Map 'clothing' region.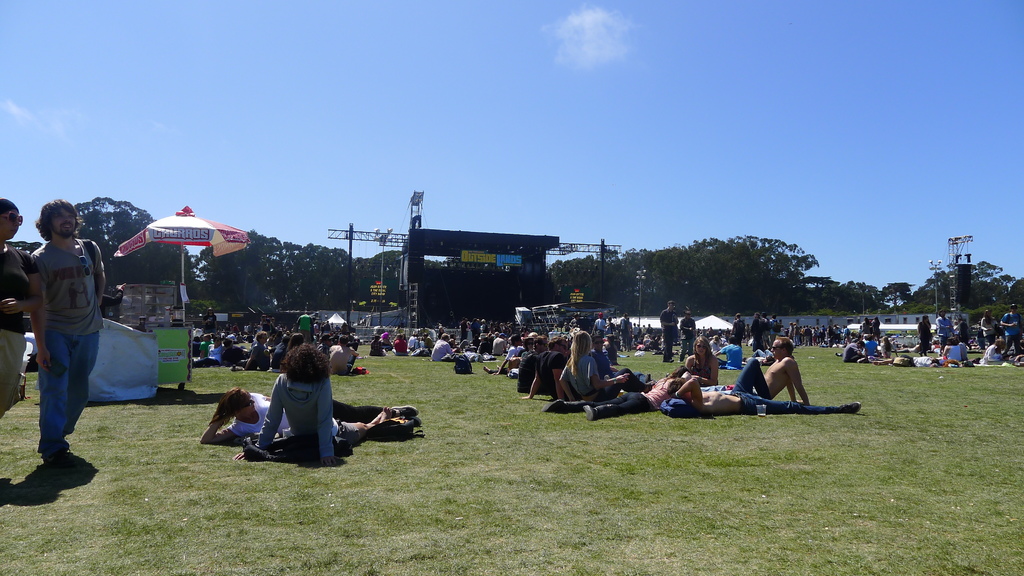
Mapped to <box>871,319,881,340</box>.
